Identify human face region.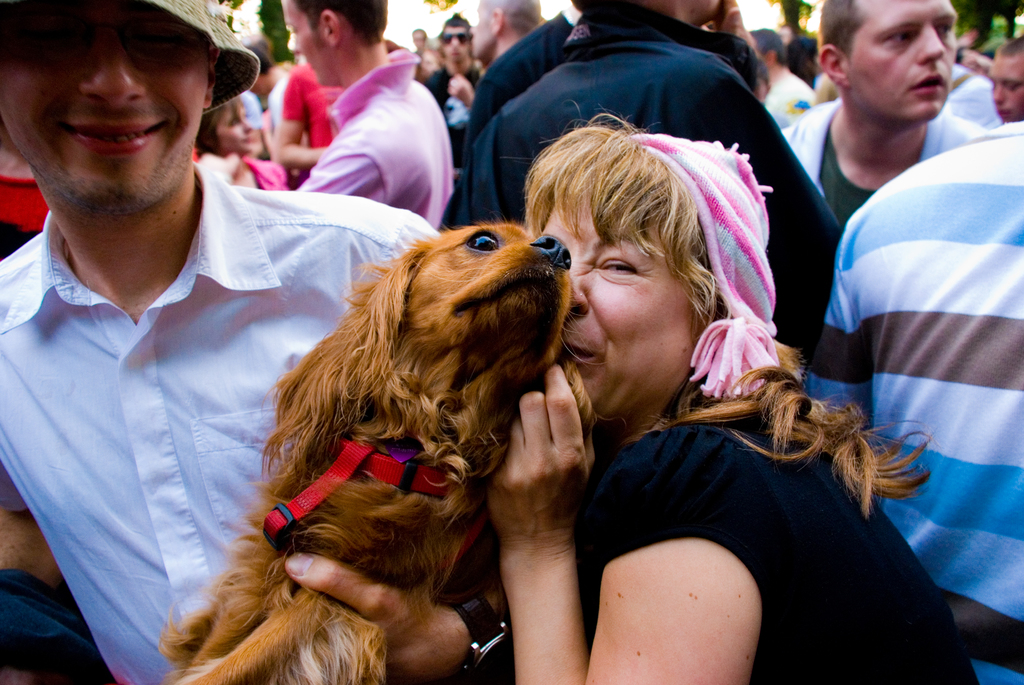
Region: locate(545, 193, 703, 410).
